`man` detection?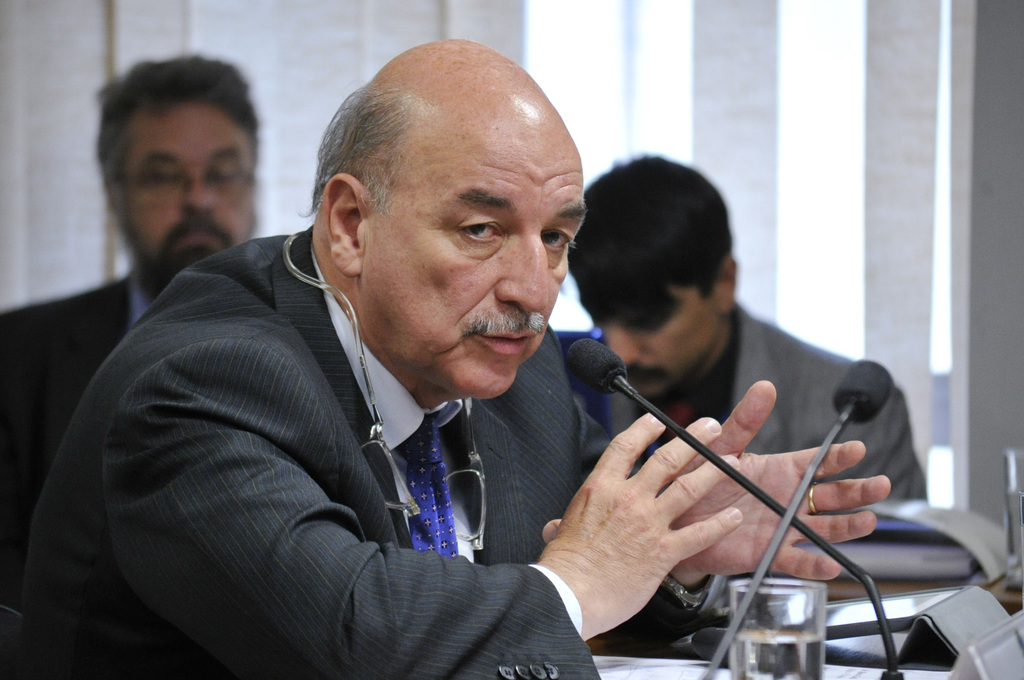
left=567, top=157, right=932, bottom=508
